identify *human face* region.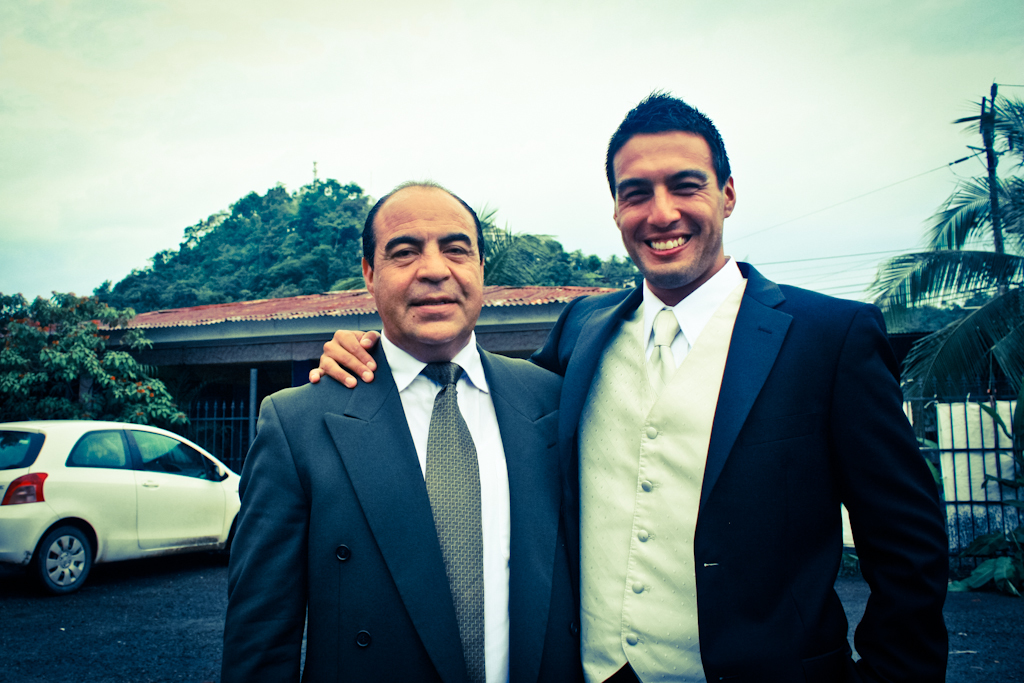
Region: 615,127,721,280.
